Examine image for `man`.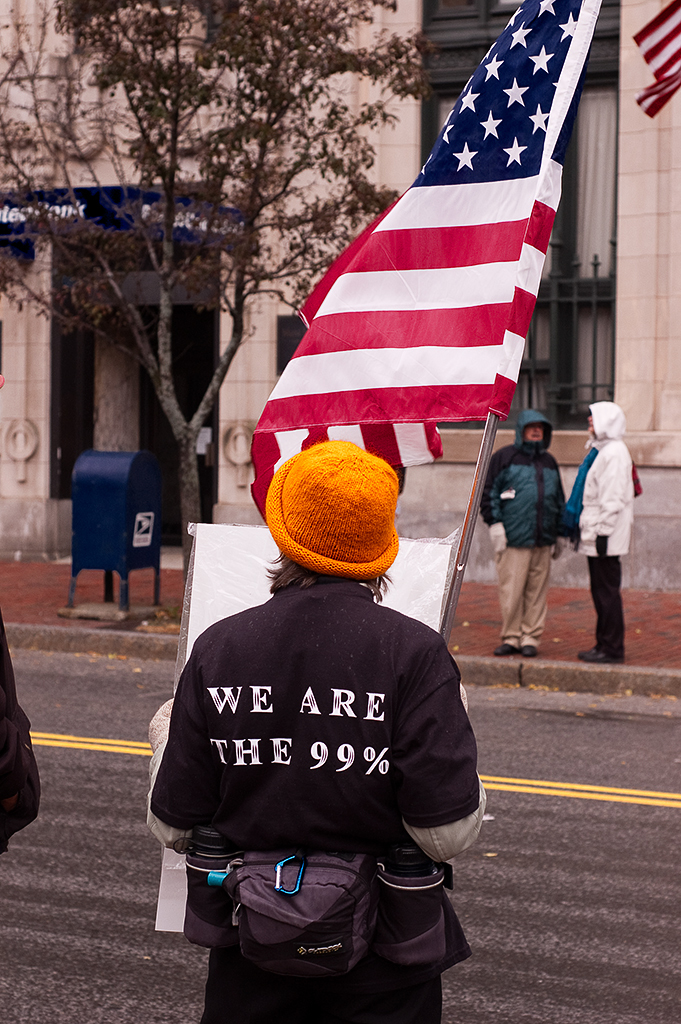
Examination result: [555, 396, 639, 668].
